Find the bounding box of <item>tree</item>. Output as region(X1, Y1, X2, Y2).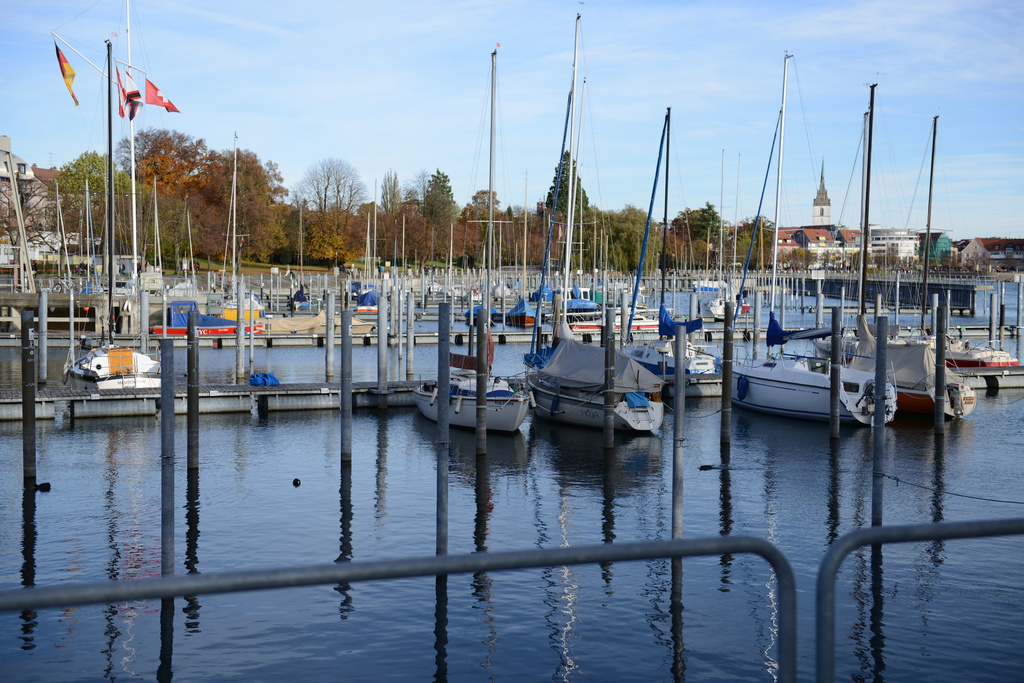
region(675, 194, 741, 245).
